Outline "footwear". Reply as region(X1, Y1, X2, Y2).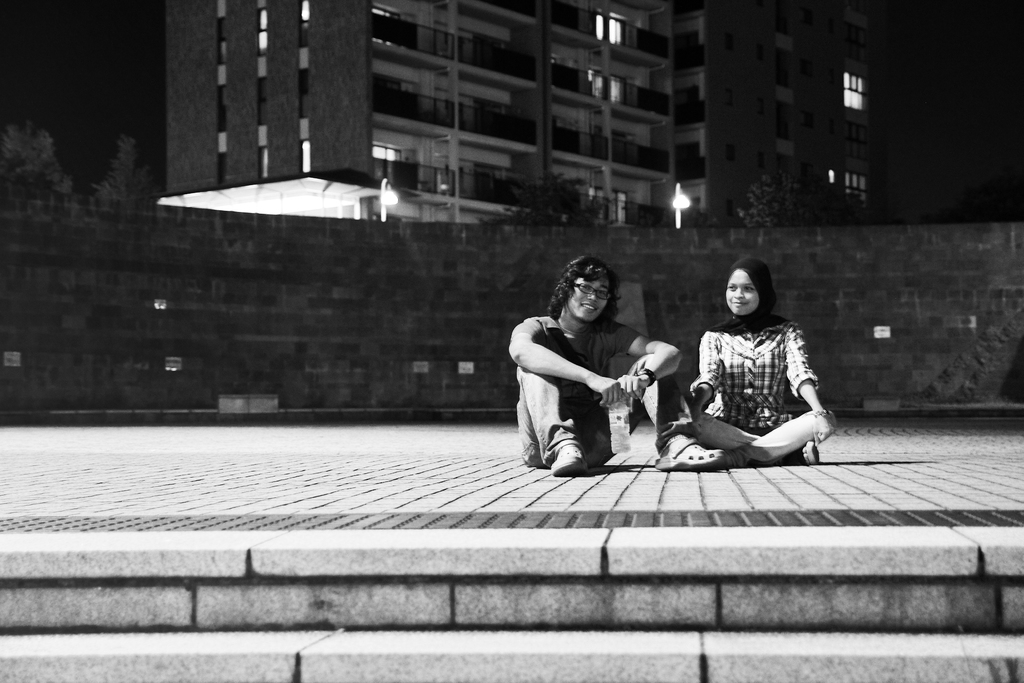
region(548, 441, 589, 473).
